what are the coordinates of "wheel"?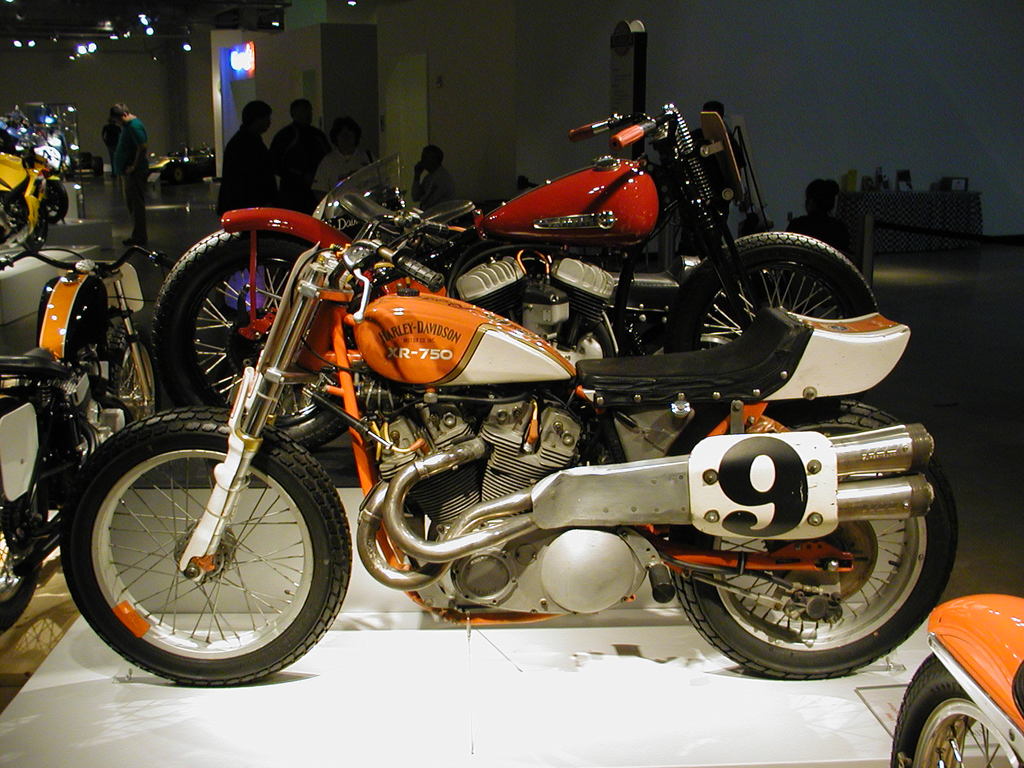
left=889, top=651, right=1023, bottom=767.
